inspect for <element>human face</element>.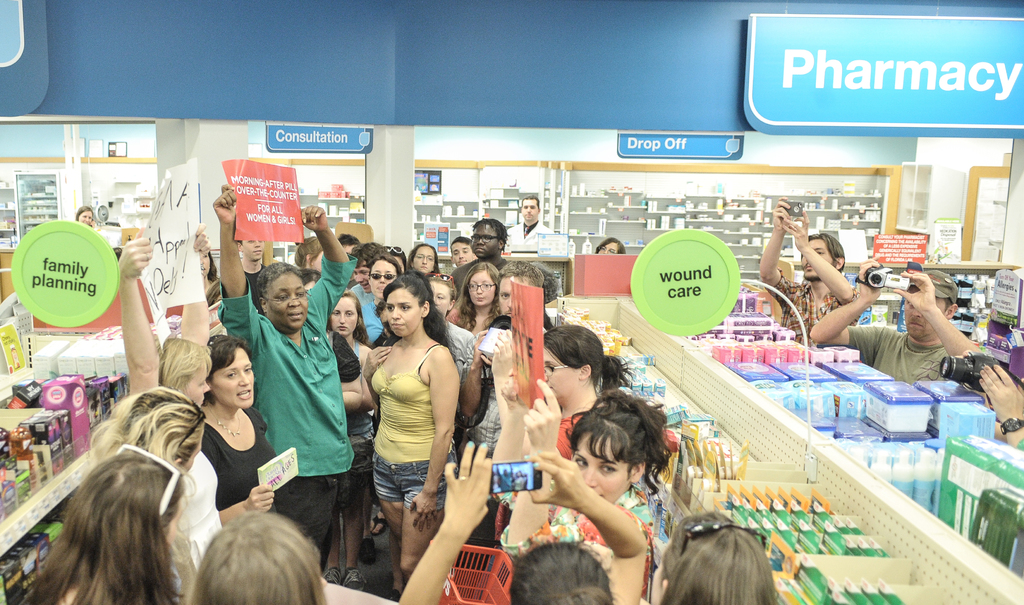
Inspection: (x1=803, y1=241, x2=834, y2=283).
